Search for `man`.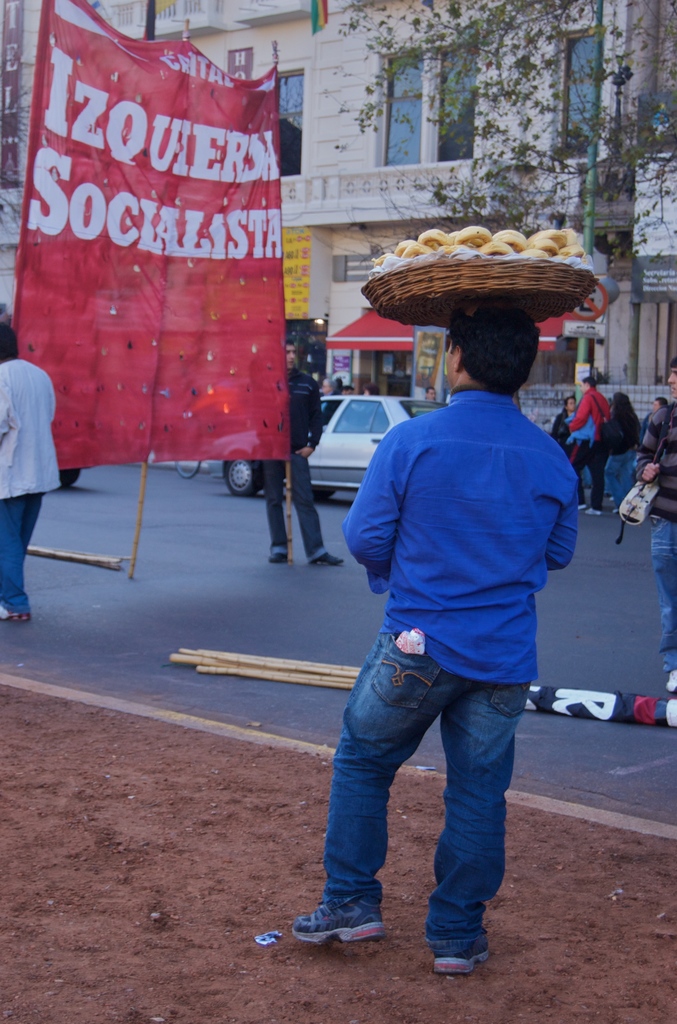
Found at <box>257,326,347,568</box>.
